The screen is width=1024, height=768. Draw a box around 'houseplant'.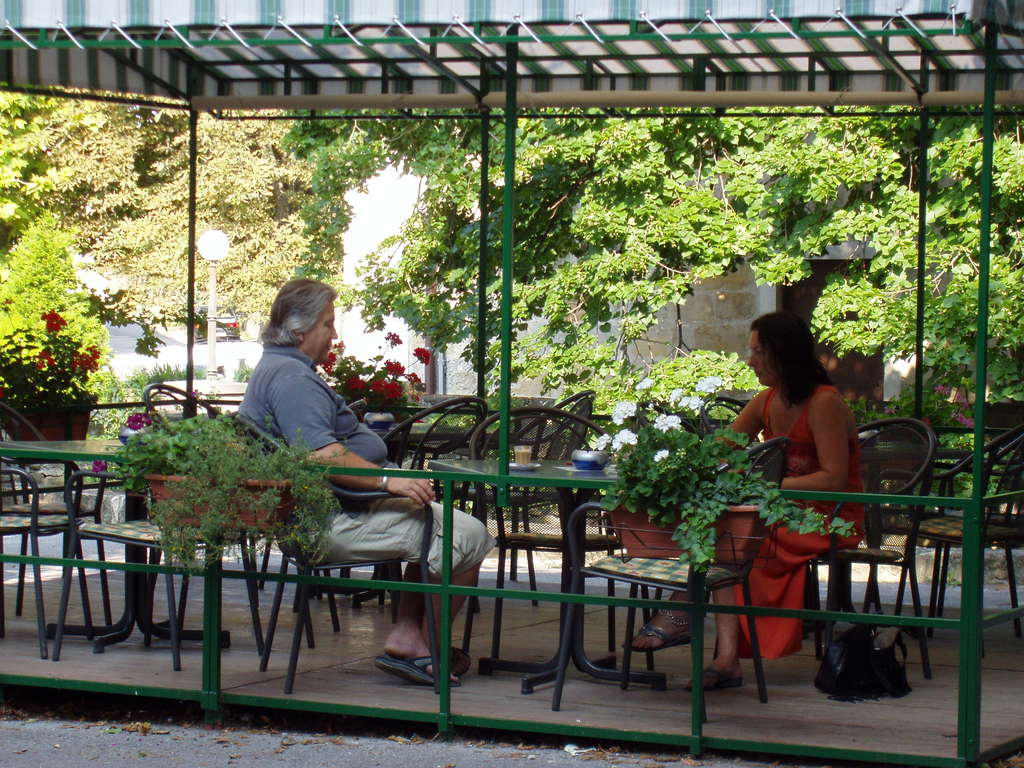
locate(91, 406, 351, 578).
